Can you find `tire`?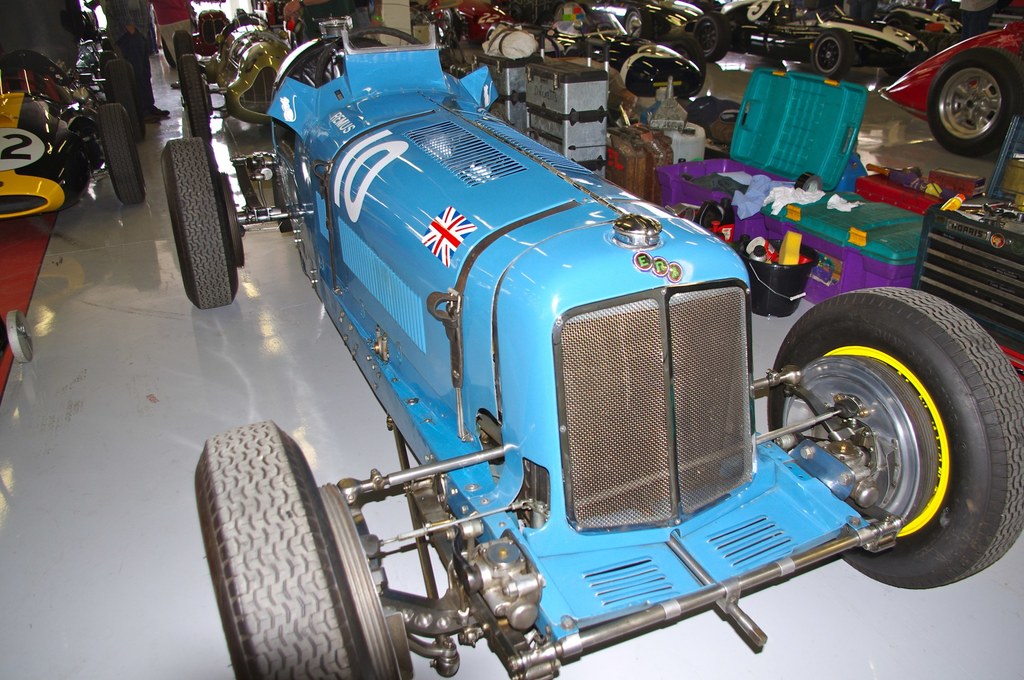
Yes, bounding box: 931:49:1023:156.
